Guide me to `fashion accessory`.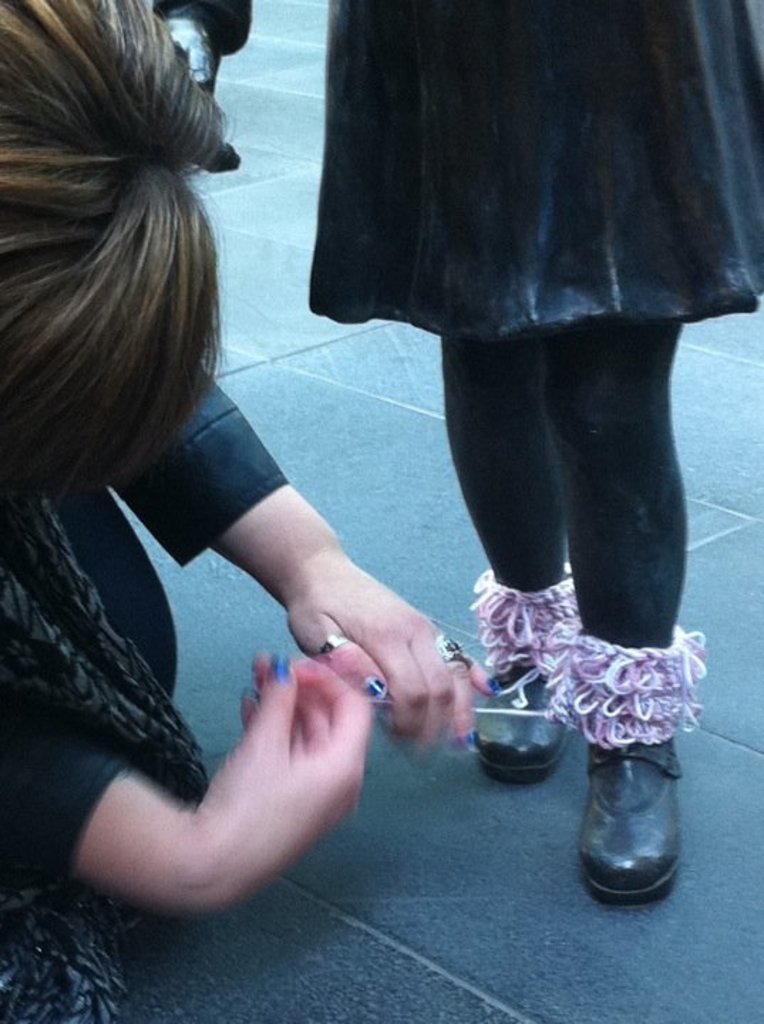
Guidance: <box>578,742,680,902</box>.
